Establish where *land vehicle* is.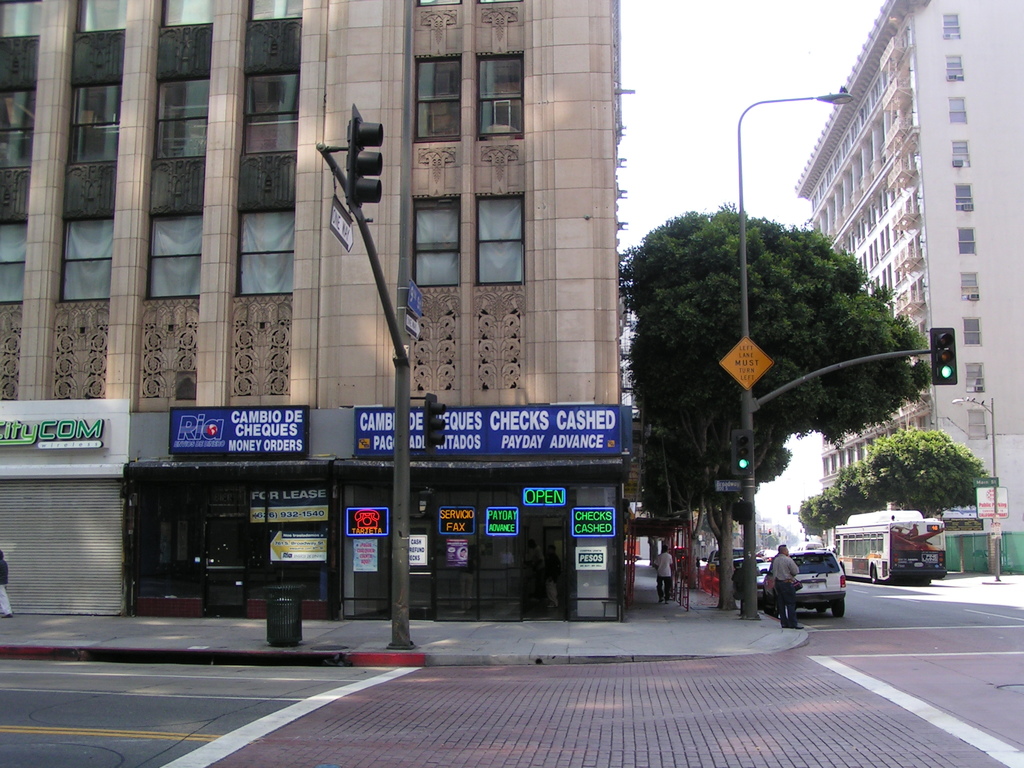
Established at pyautogui.locateOnScreen(778, 549, 861, 628).
